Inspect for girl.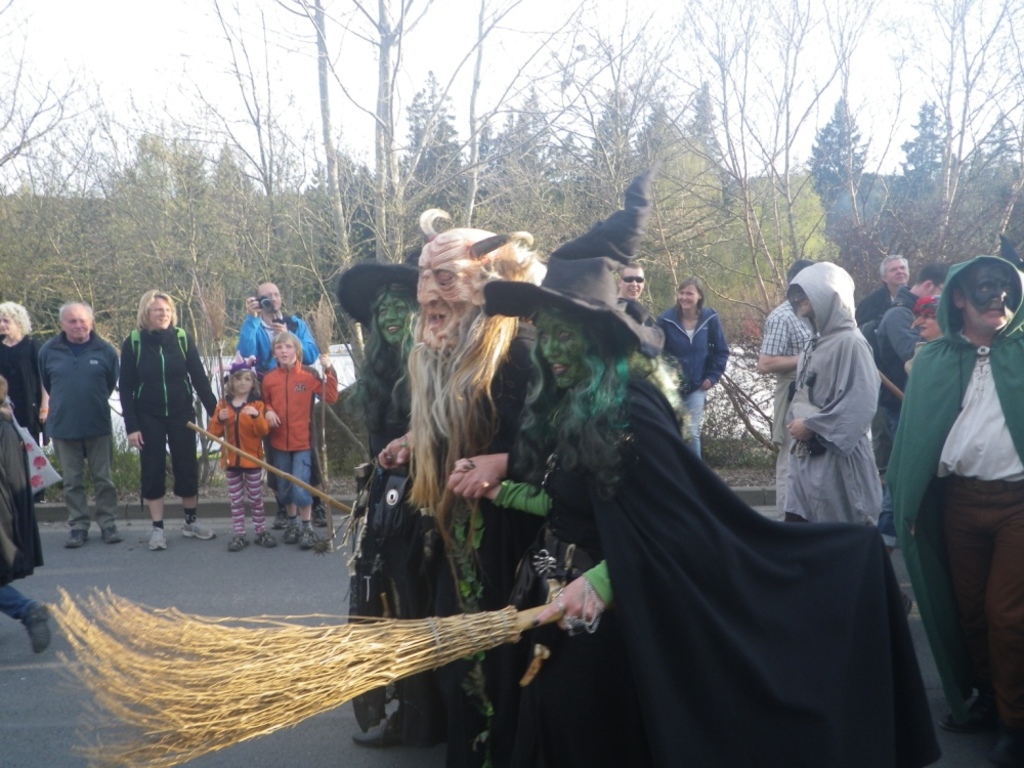
Inspection: <bbox>210, 359, 279, 549</bbox>.
